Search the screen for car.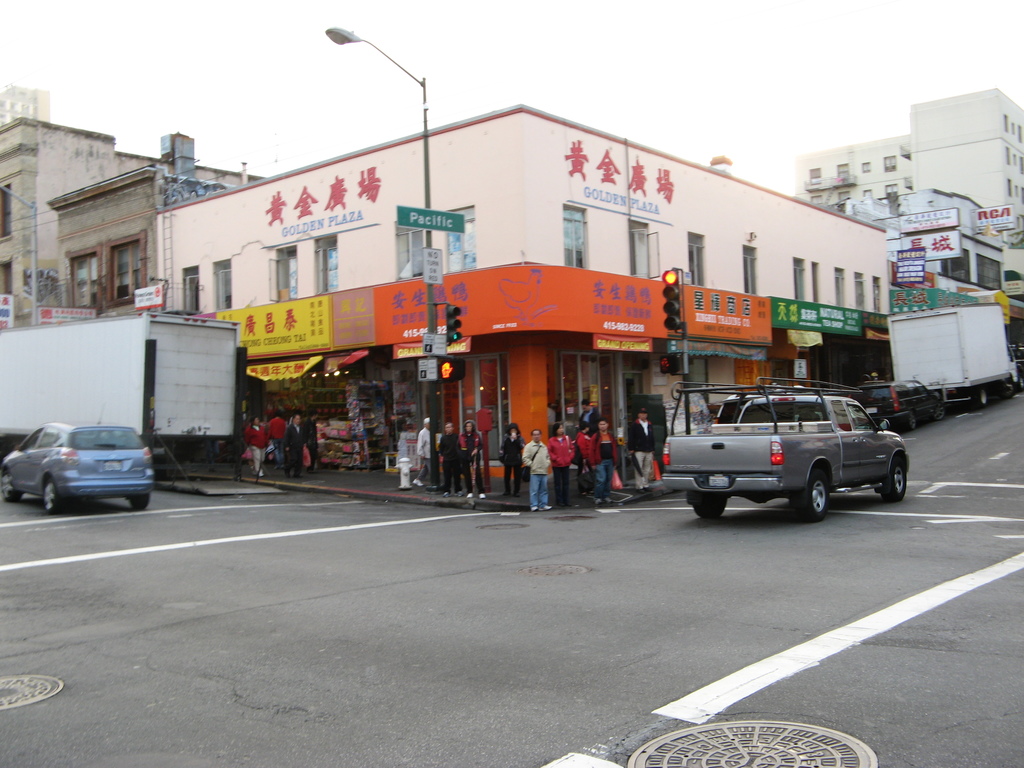
Found at 12/418/142/511.
